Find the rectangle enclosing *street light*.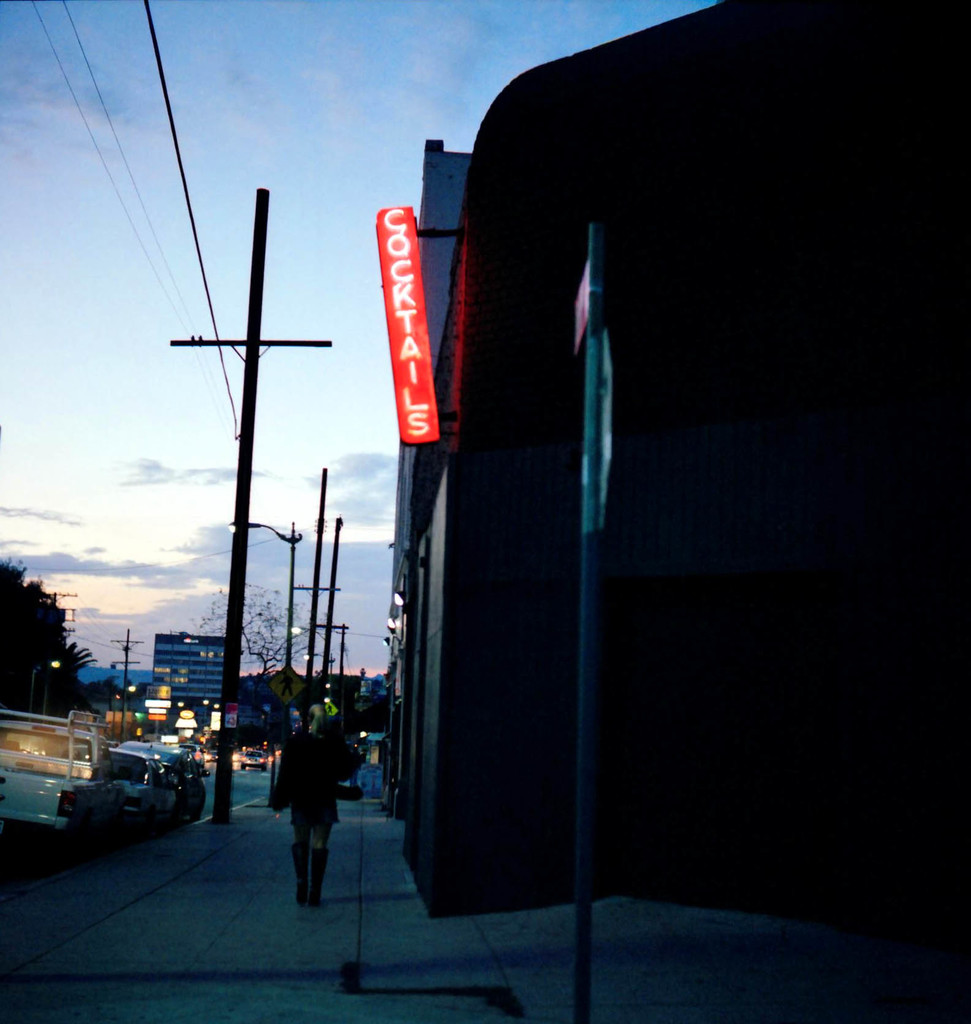
{"left": 227, "top": 515, "right": 298, "bottom": 680}.
